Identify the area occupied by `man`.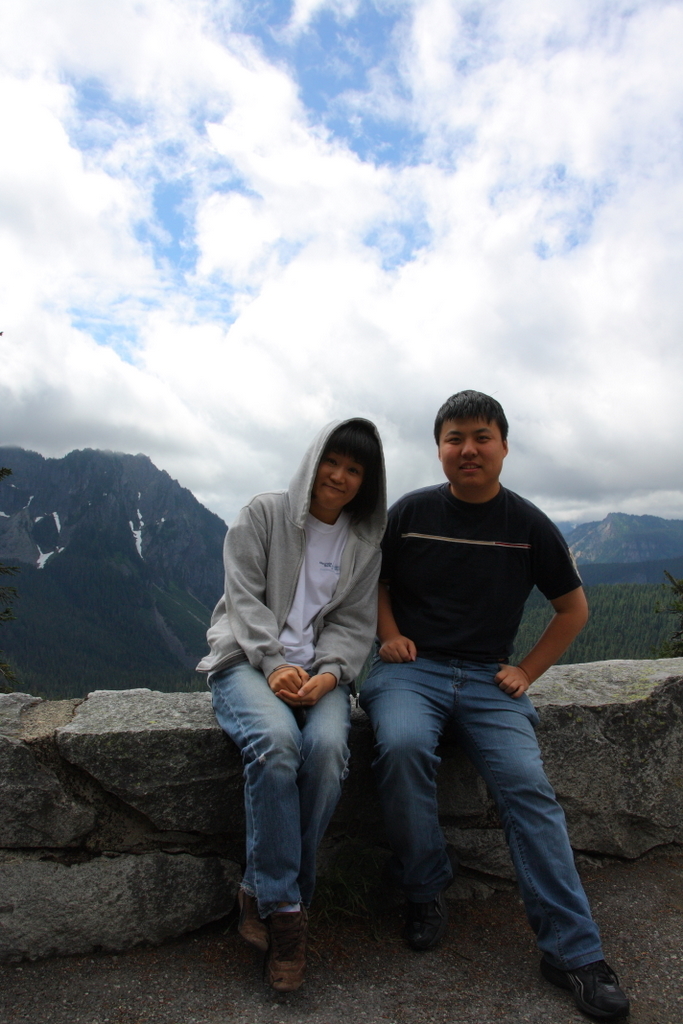
Area: {"x1": 355, "y1": 391, "x2": 626, "y2": 1023}.
